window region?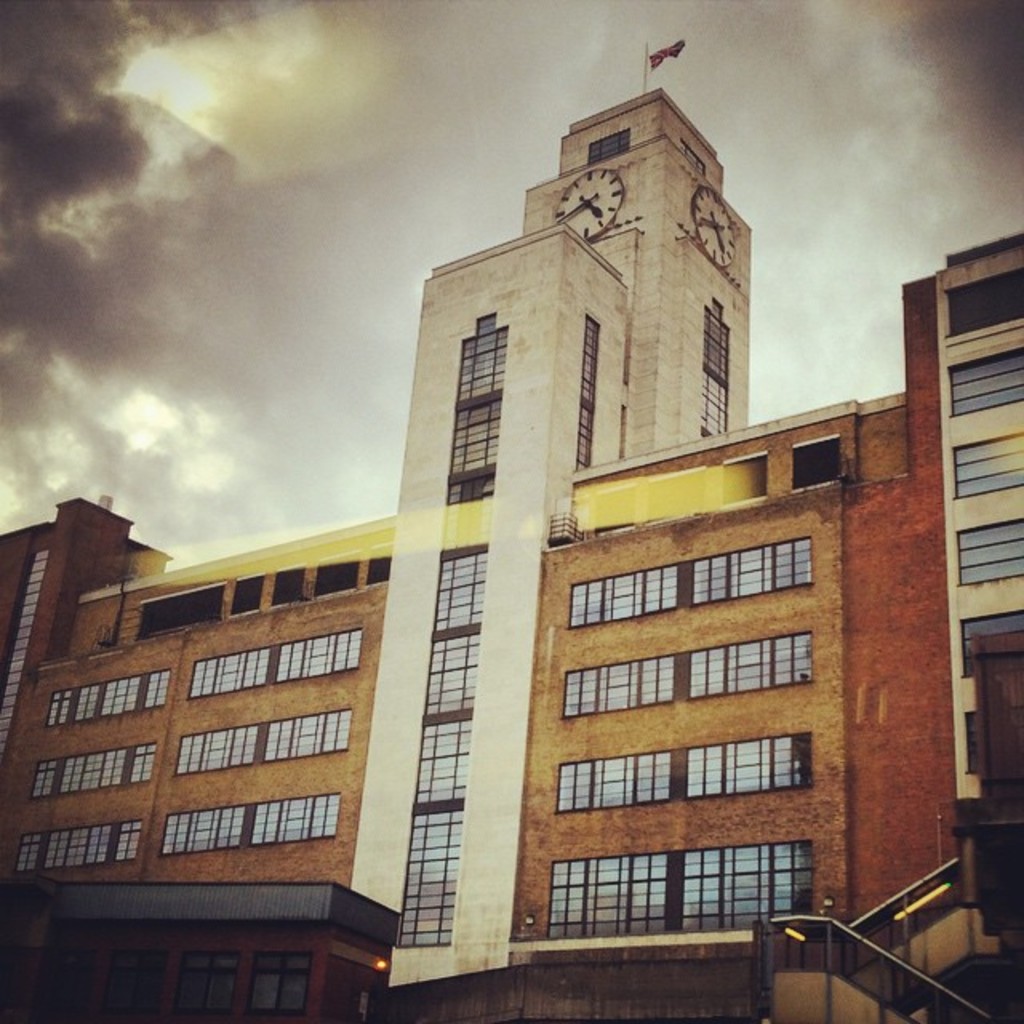
(48, 667, 170, 731)
